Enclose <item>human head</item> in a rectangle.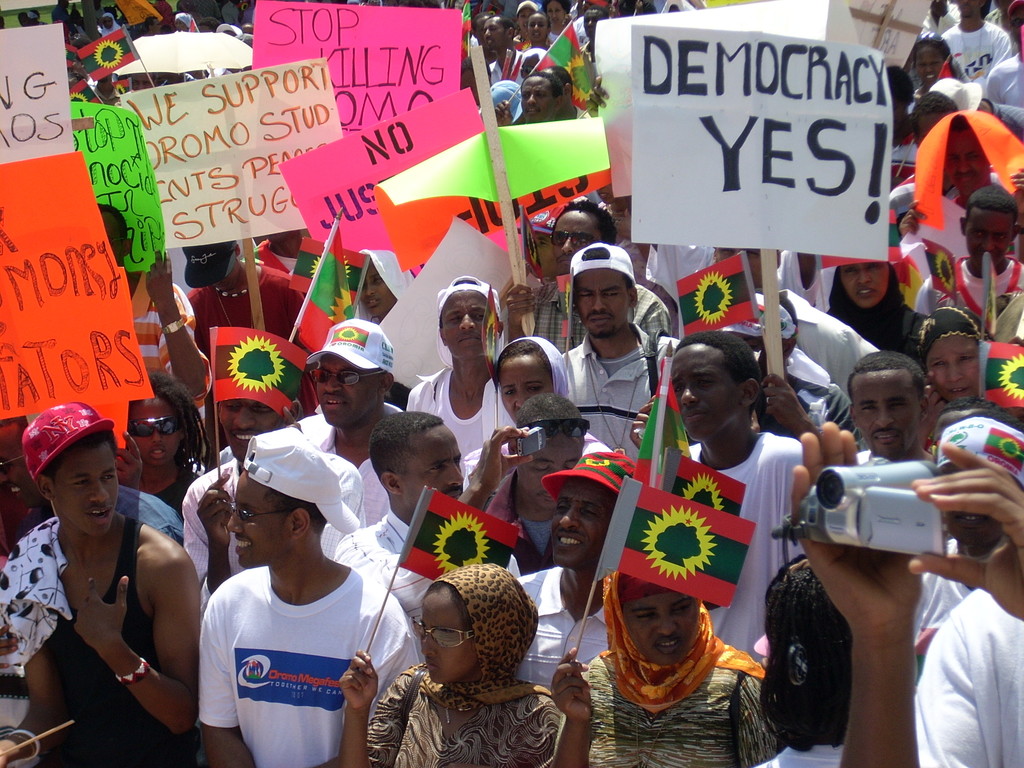
[left=763, top=558, right=861, bottom=728].
